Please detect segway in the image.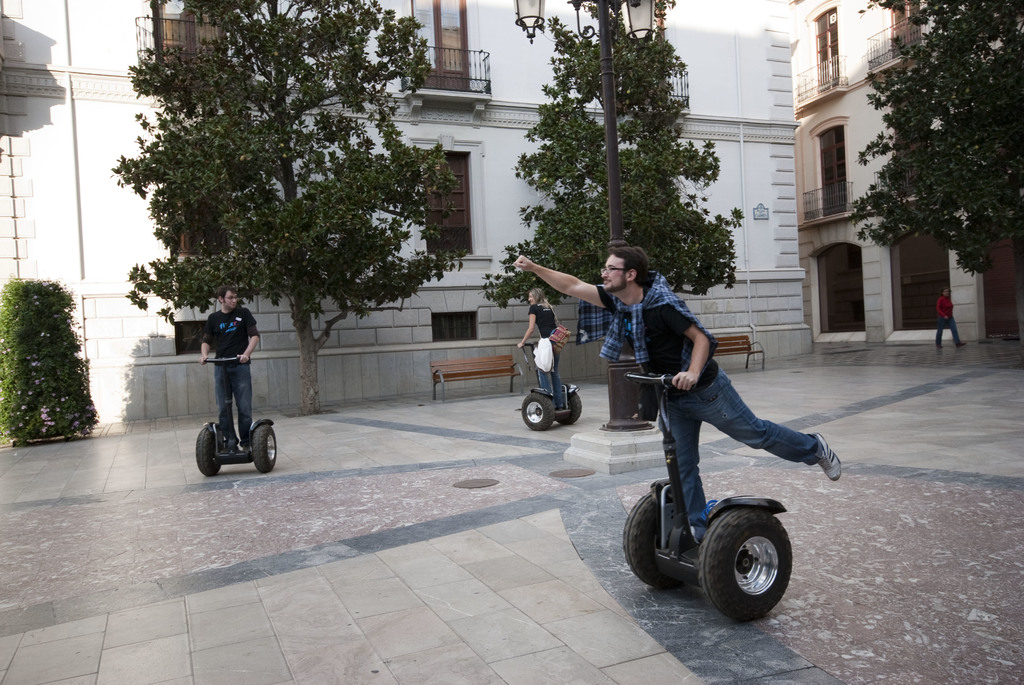
pyautogui.locateOnScreen(616, 366, 791, 627).
